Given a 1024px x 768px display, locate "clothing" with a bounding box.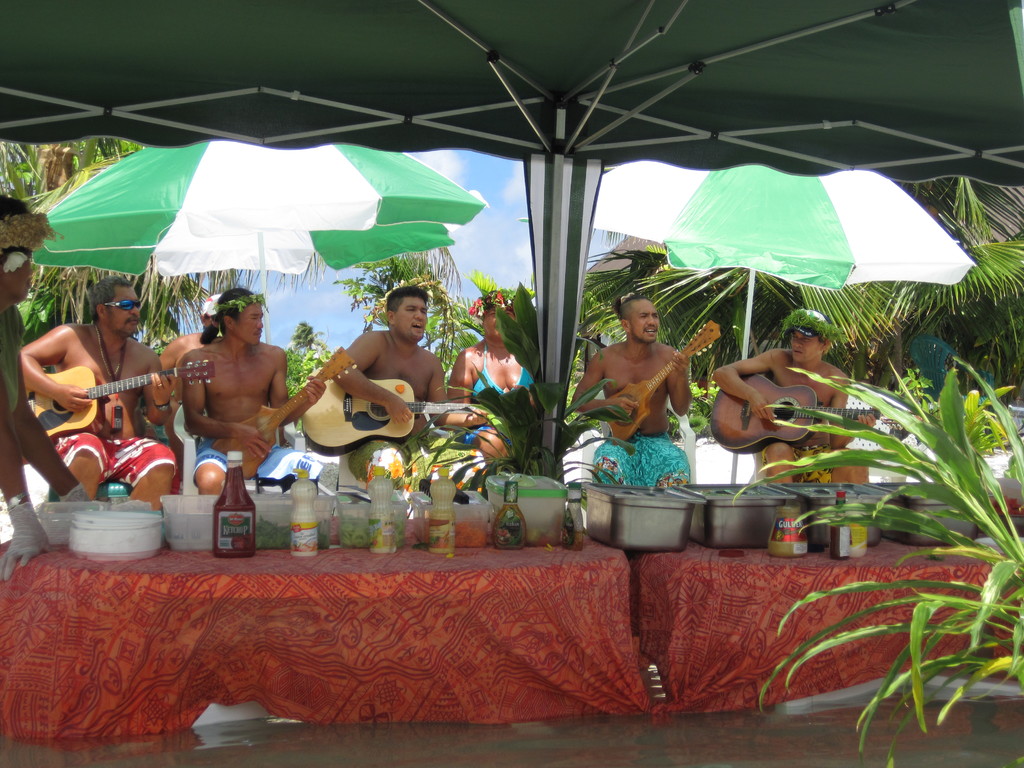
Located: (52, 434, 176, 487).
